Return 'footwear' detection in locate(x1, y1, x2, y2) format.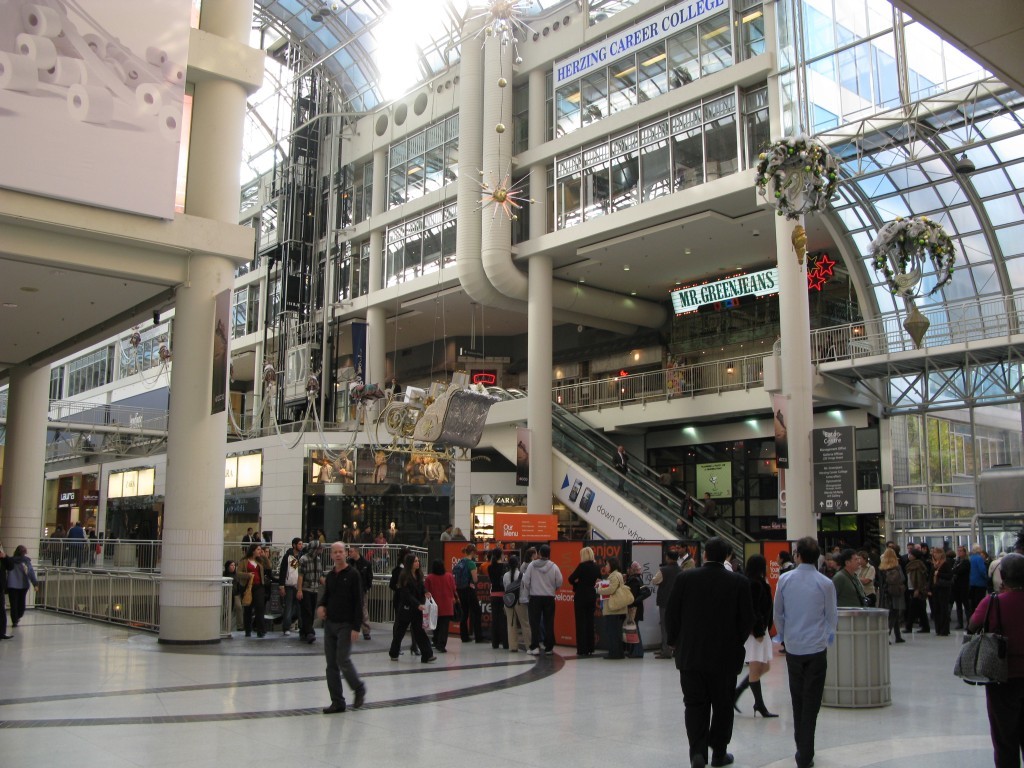
locate(388, 658, 400, 662).
